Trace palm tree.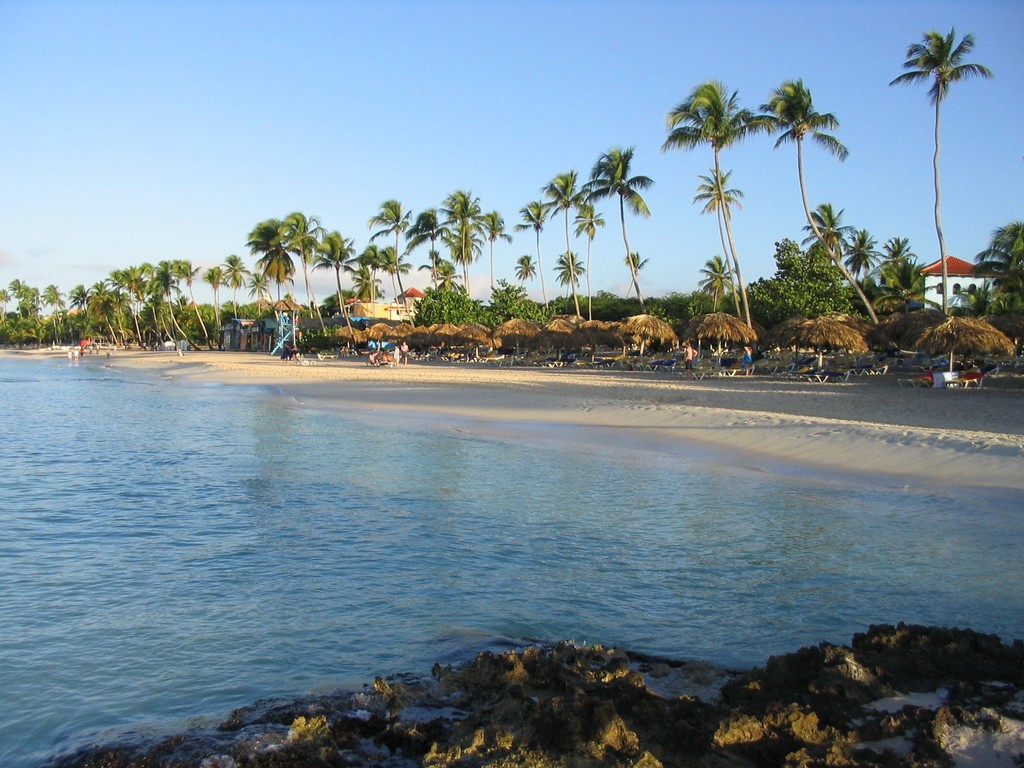
Traced to box(111, 268, 151, 330).
